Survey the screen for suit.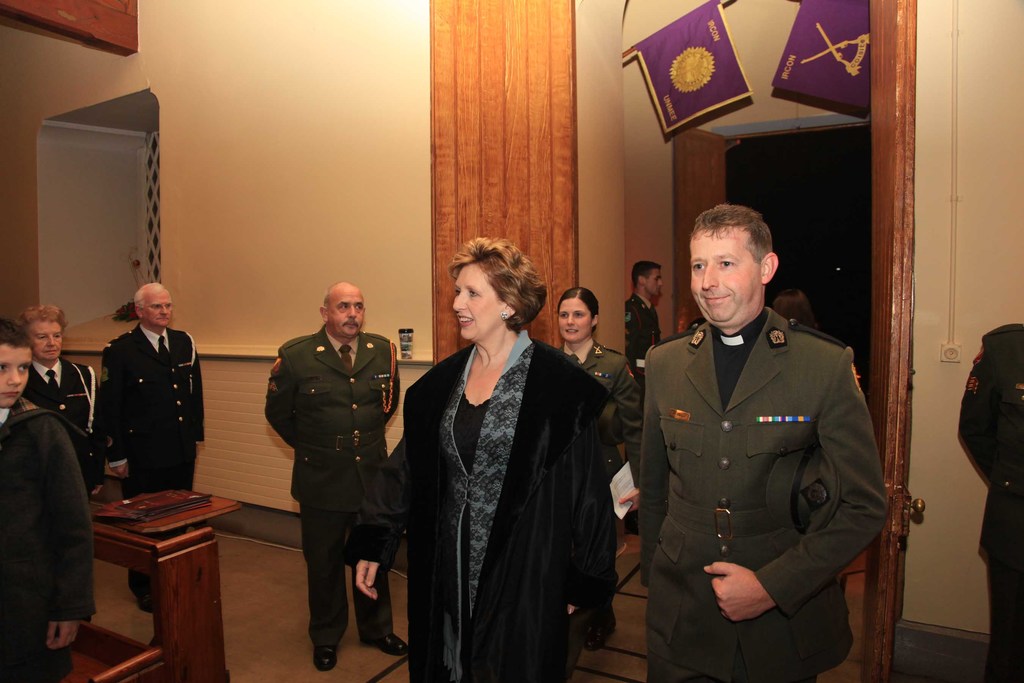
Survey found: <bbox>625, 294, 664, 354</bbox>.
